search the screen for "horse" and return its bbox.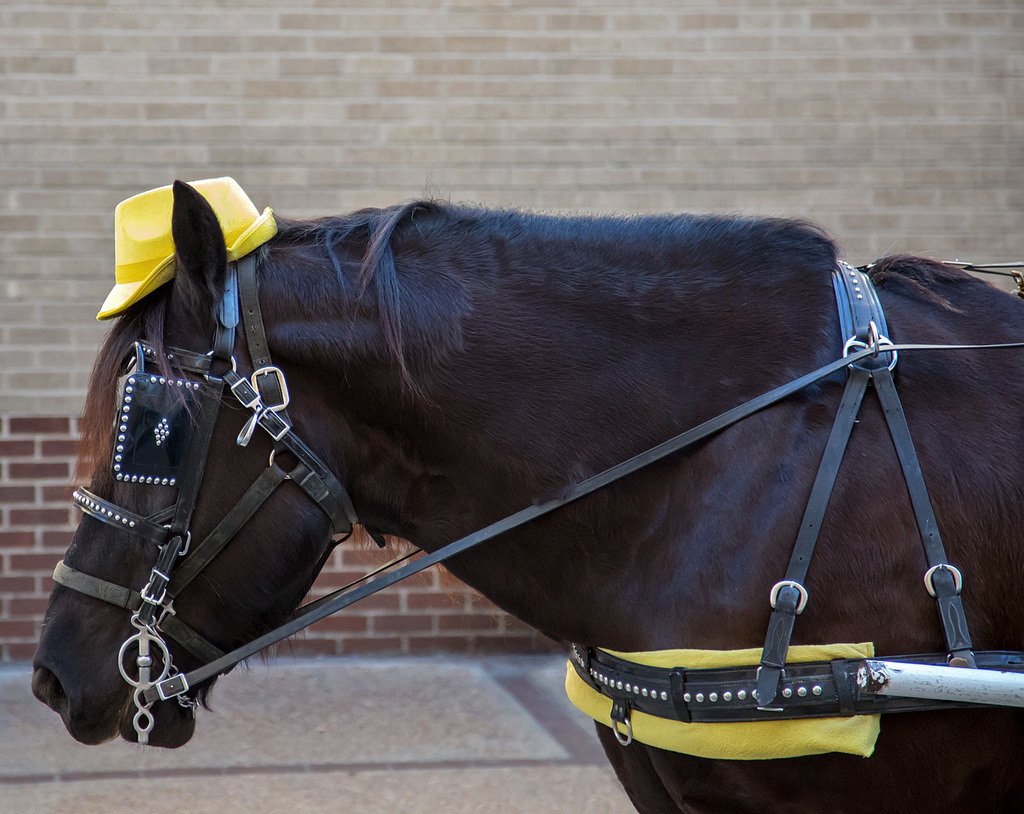
Found: box(30, 177, 1023, 813).
